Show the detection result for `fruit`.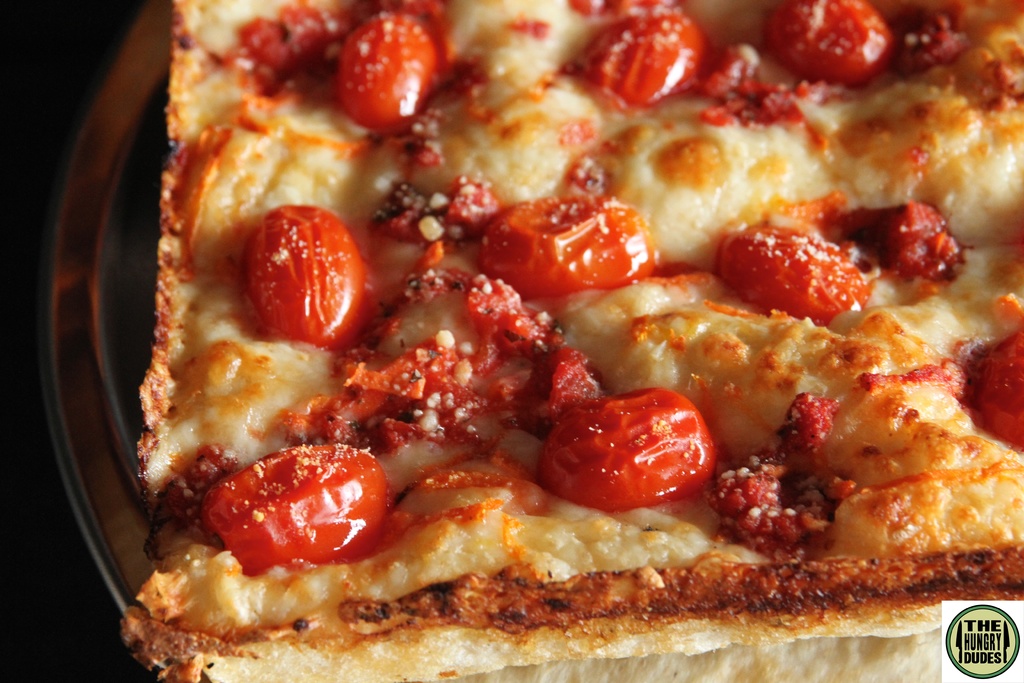
BBox(982, 318, 1023, 449).
